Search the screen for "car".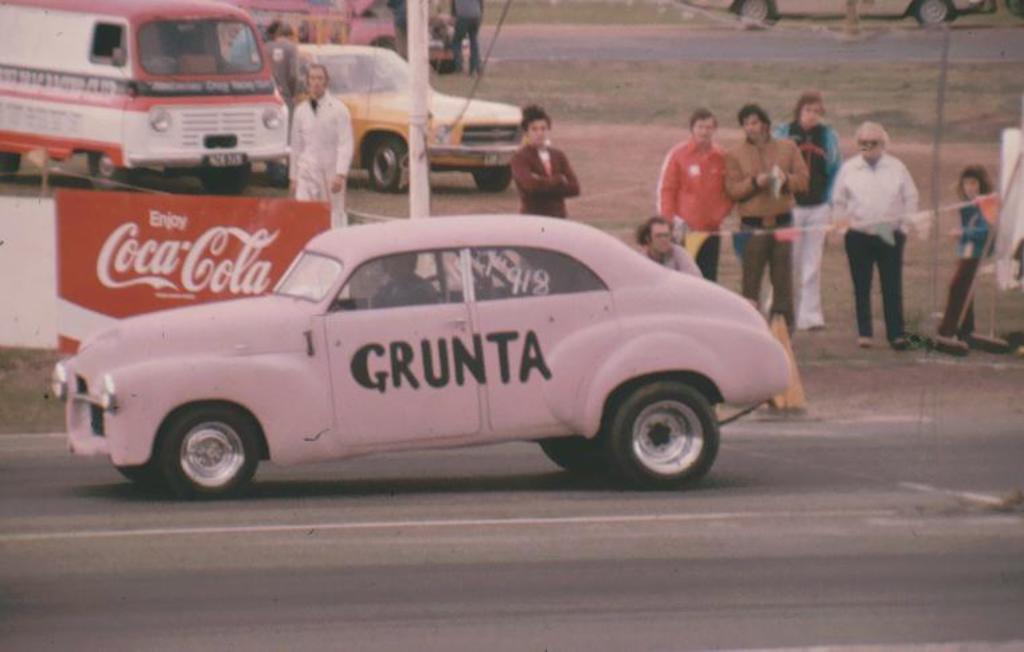
Found at bbox=(44, 212, 804, 491).
